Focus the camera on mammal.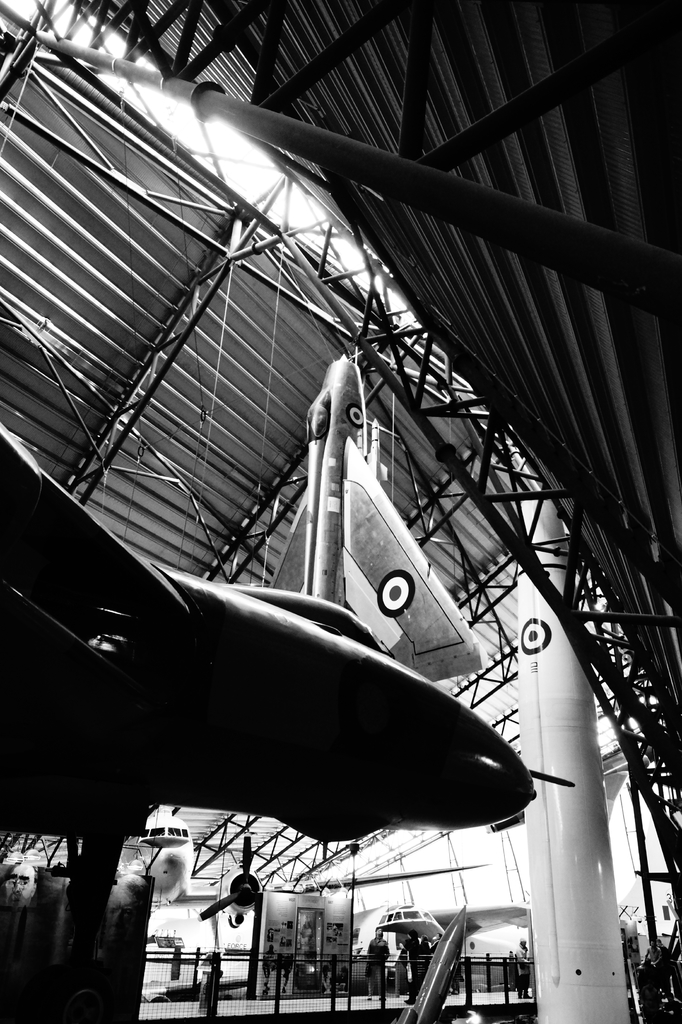
Focus region: (414, 936, 429, 976).
